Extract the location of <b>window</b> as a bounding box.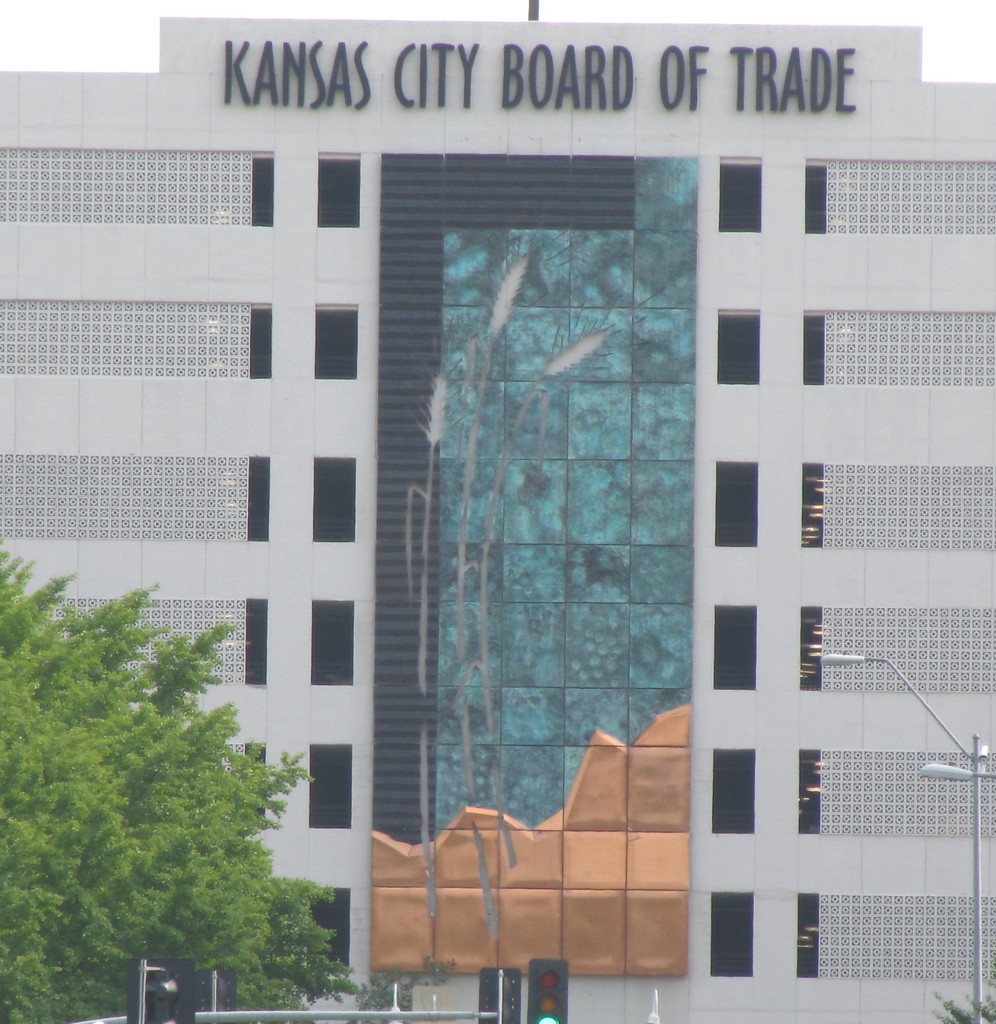
pyautogui.locateOnScreen(708, 606, 753, 692).
